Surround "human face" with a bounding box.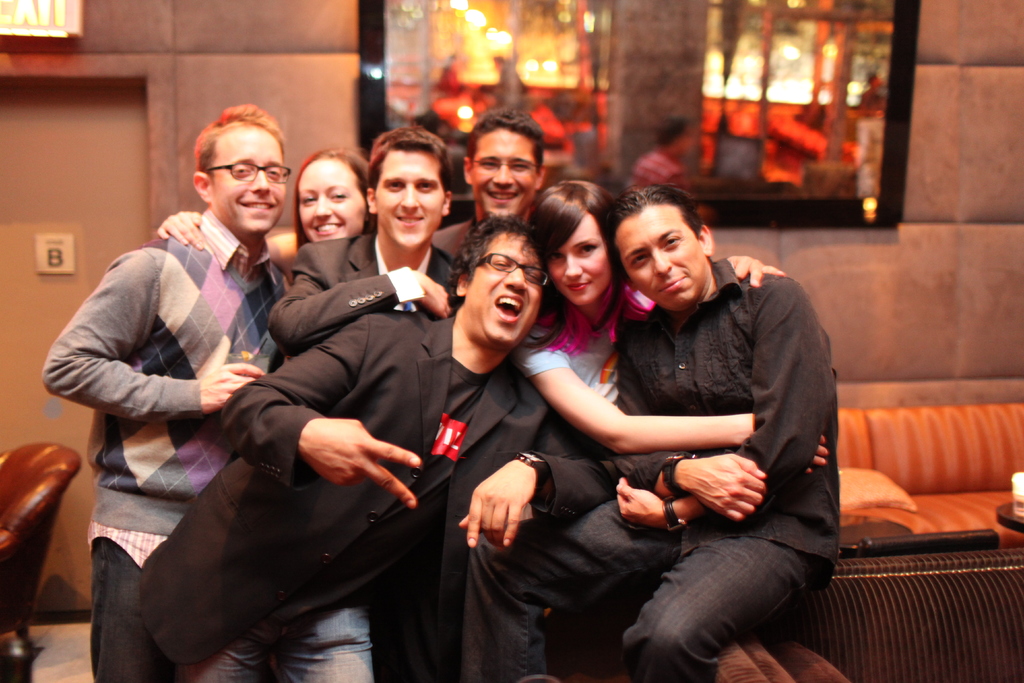
box(293, 154, 364, 247).
